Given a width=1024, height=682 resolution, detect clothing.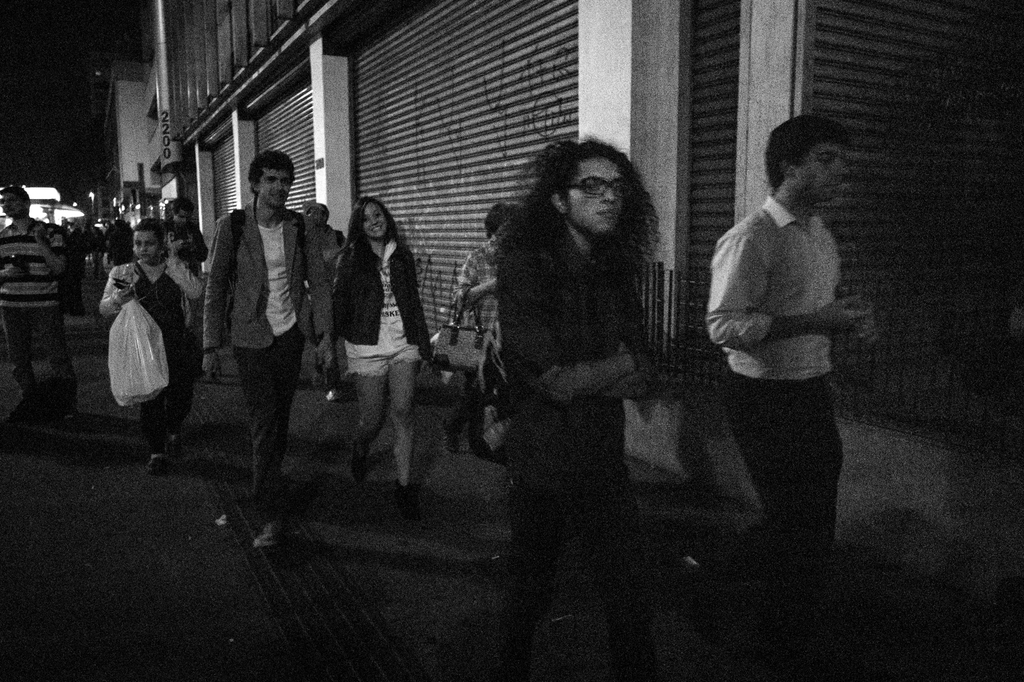
<bbox>297, 224, 348, 331</bbox>.
